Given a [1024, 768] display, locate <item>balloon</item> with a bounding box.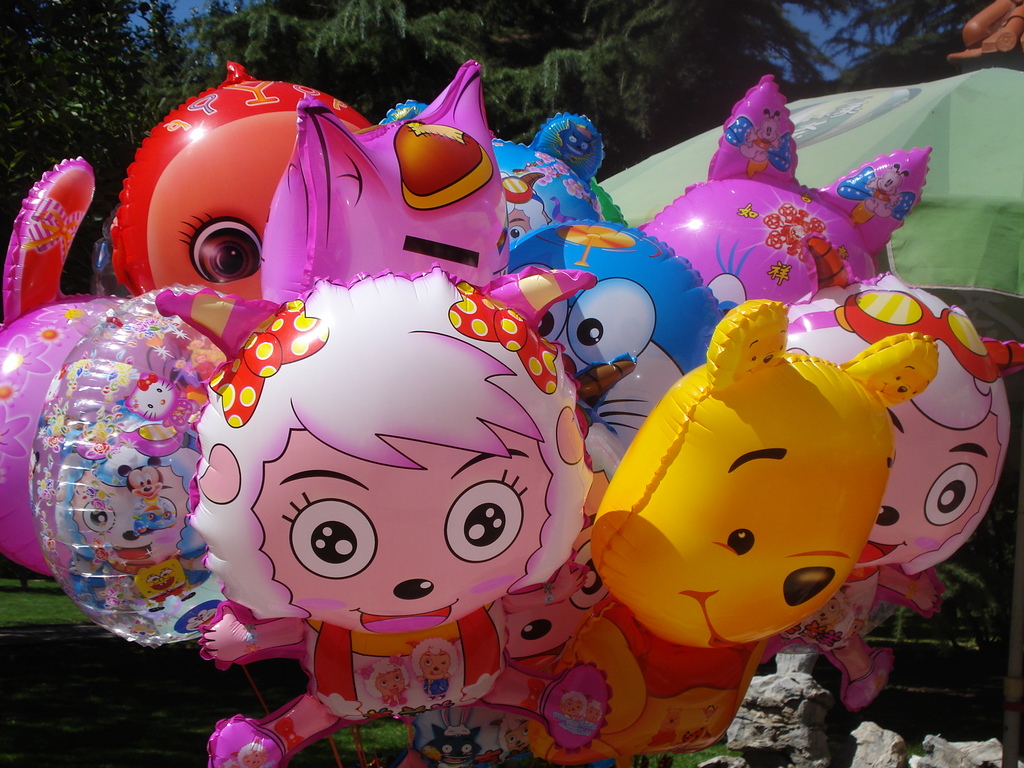
Located: detection(373, 99, 602, 249).
